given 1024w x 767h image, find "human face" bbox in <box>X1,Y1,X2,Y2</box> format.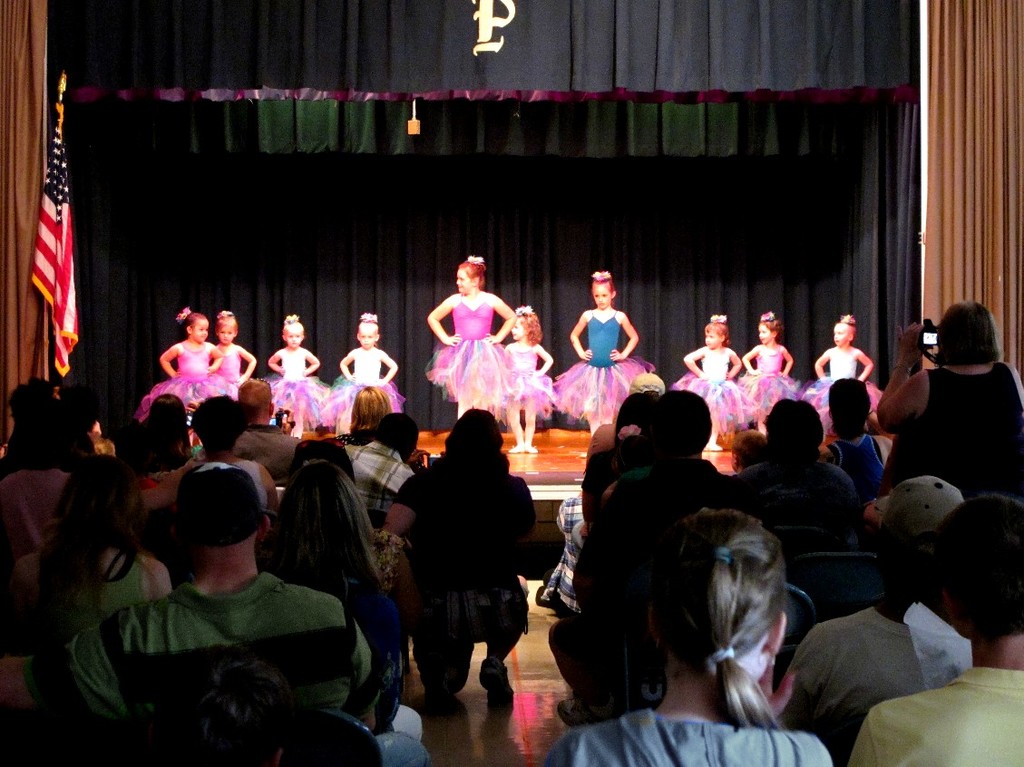
<box>194,323,208,345</box>.
